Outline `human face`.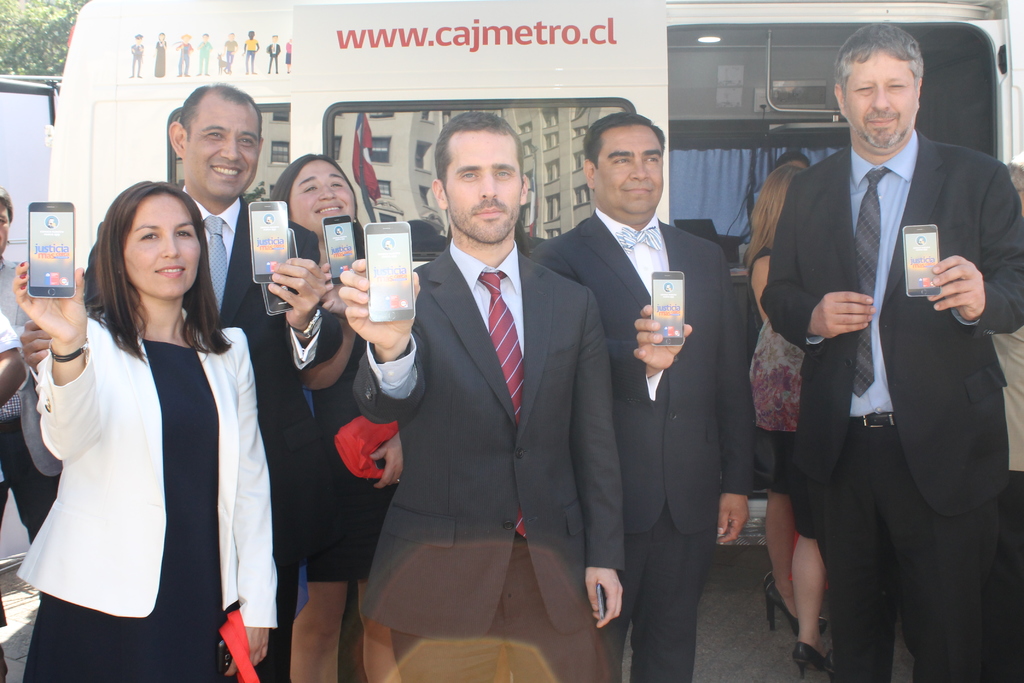
Outline: box(186, 99, 260, 198).
